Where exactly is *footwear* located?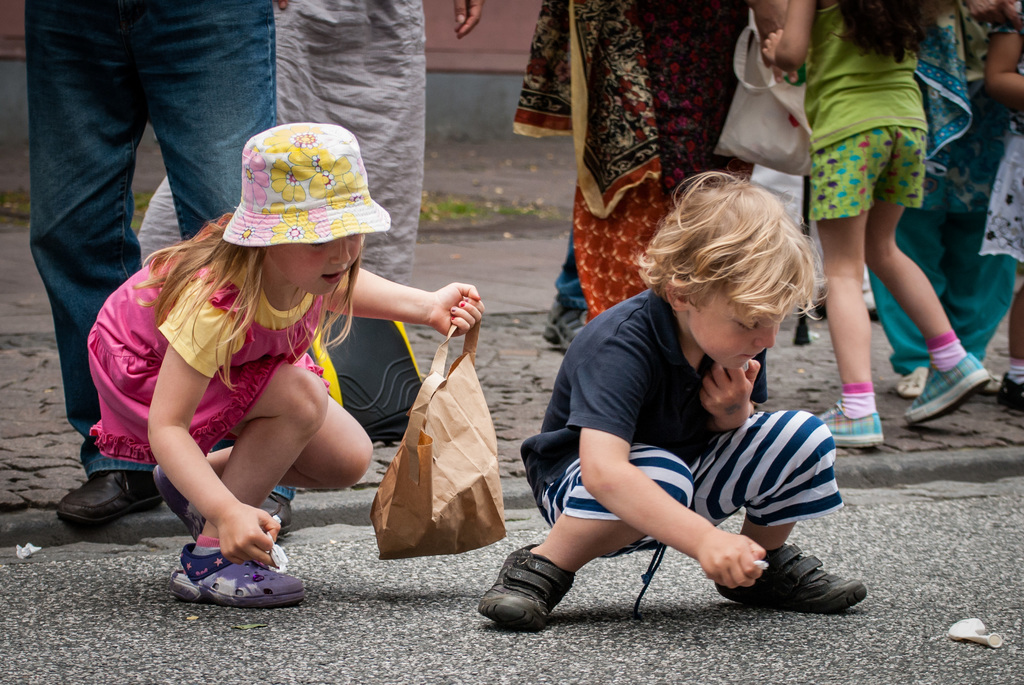
Its bounding box is x1=152, y1=468, x2=202, y2=538.
